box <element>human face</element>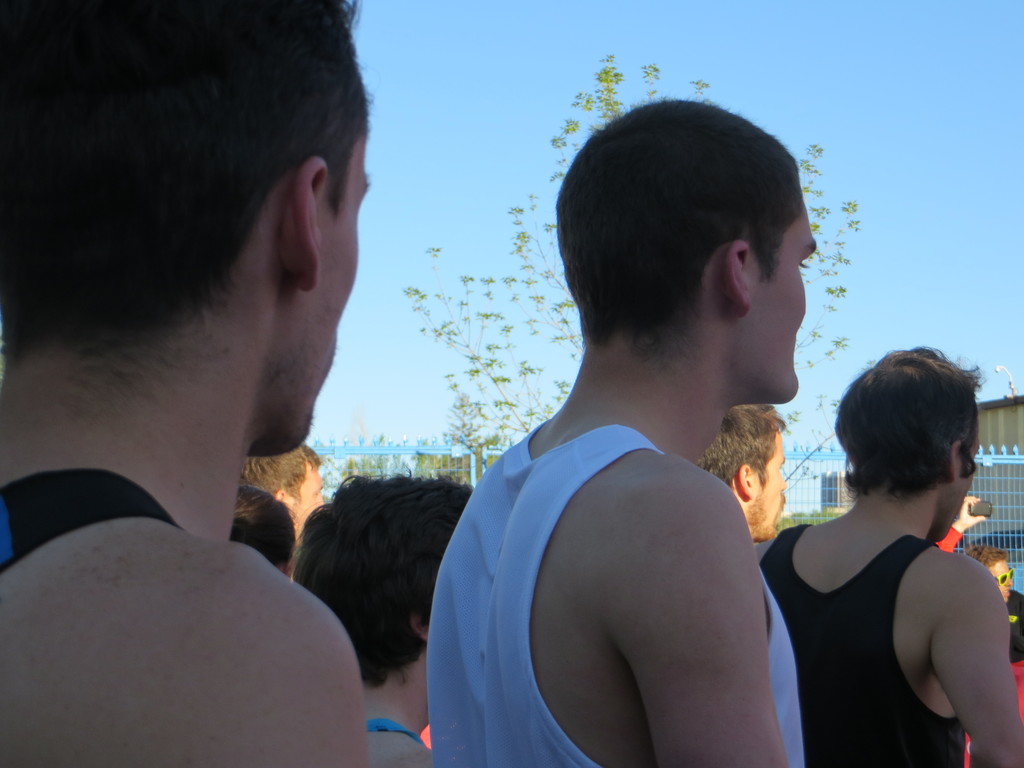
749, 204, 813, 399
